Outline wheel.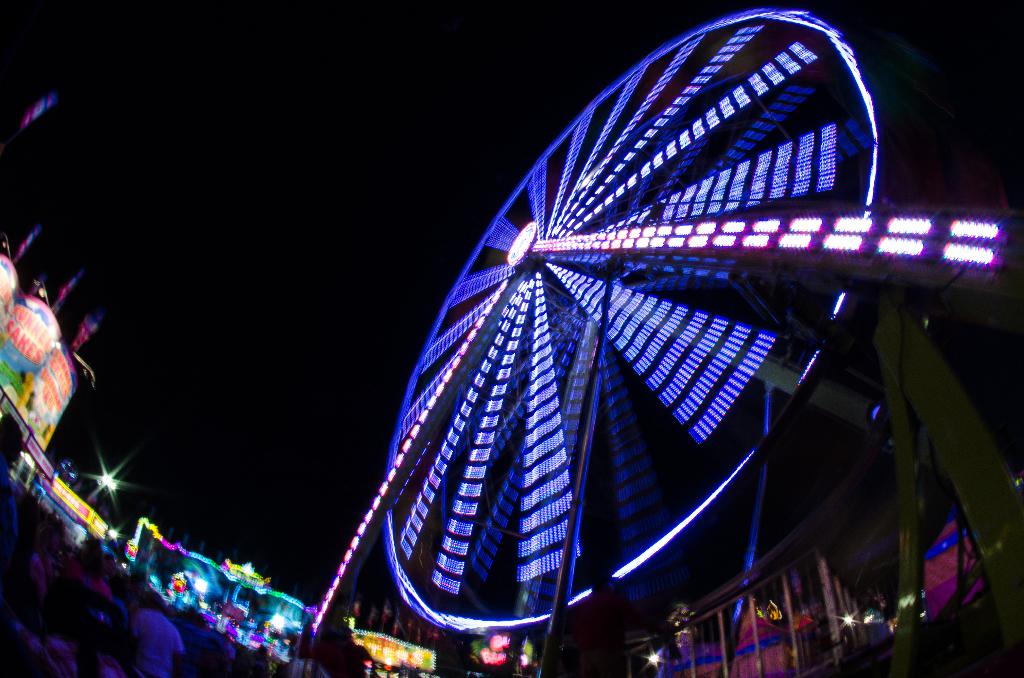
Outline: <bbox>380, 6, 877, 624</bbox>.
